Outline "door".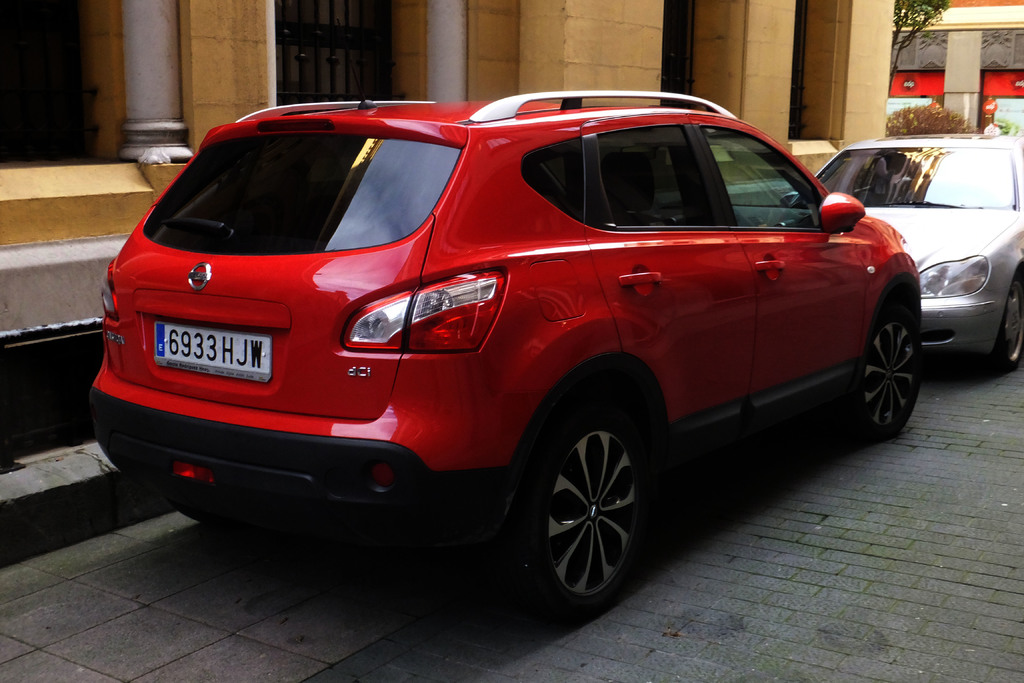
Outline: (left=583, top=117, right=762, bottom=458).
